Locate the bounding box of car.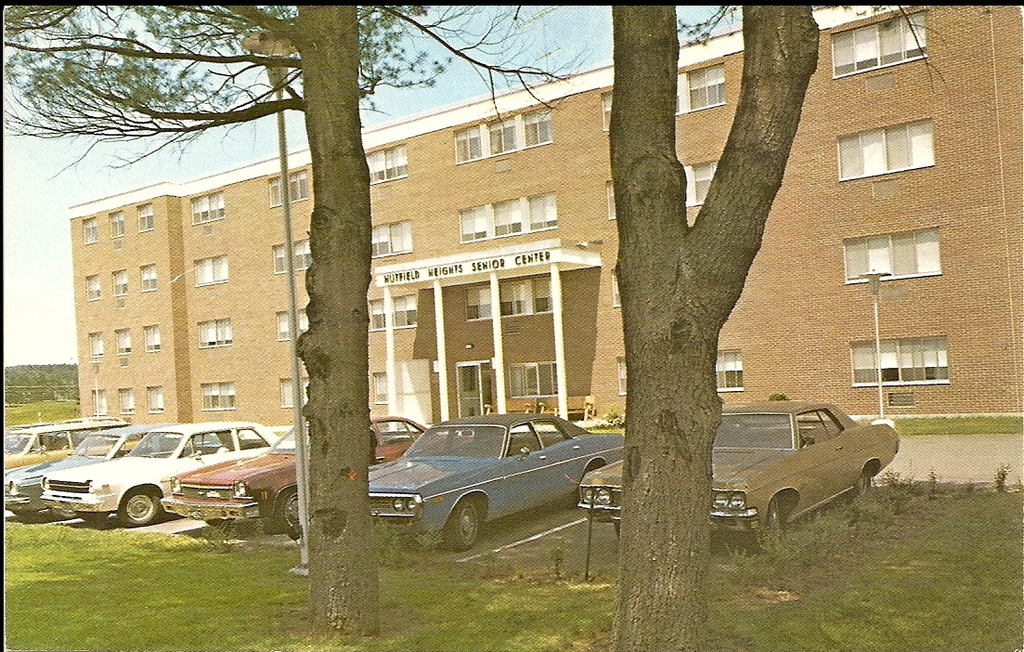
Bounding box: 44, 416, 292, 531.
